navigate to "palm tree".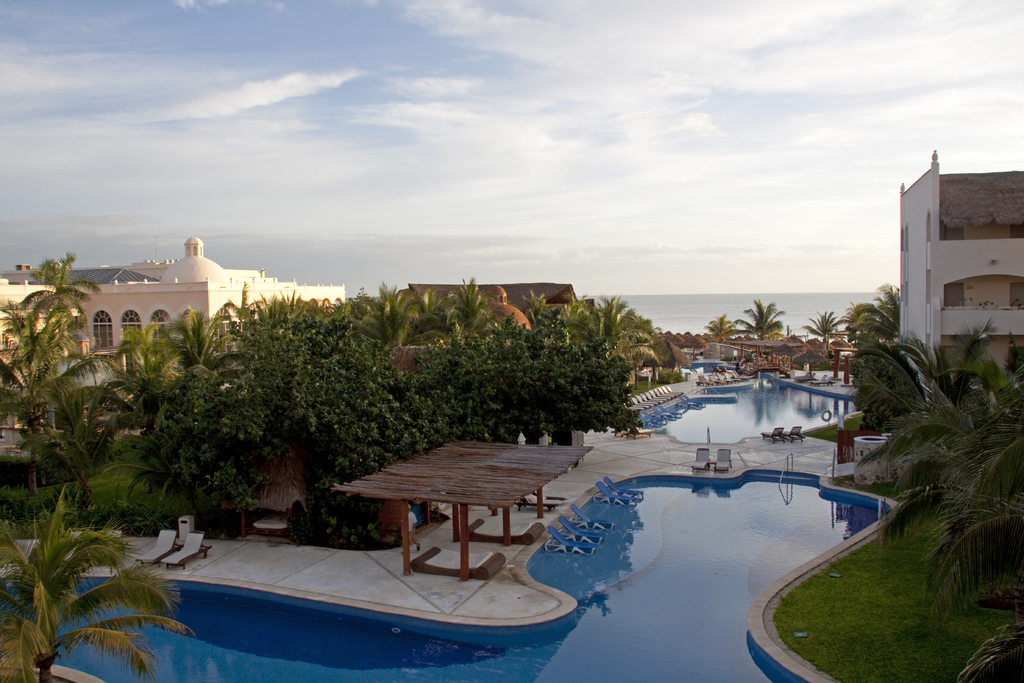
Navigation target: region(812, 303, 851, 341).
